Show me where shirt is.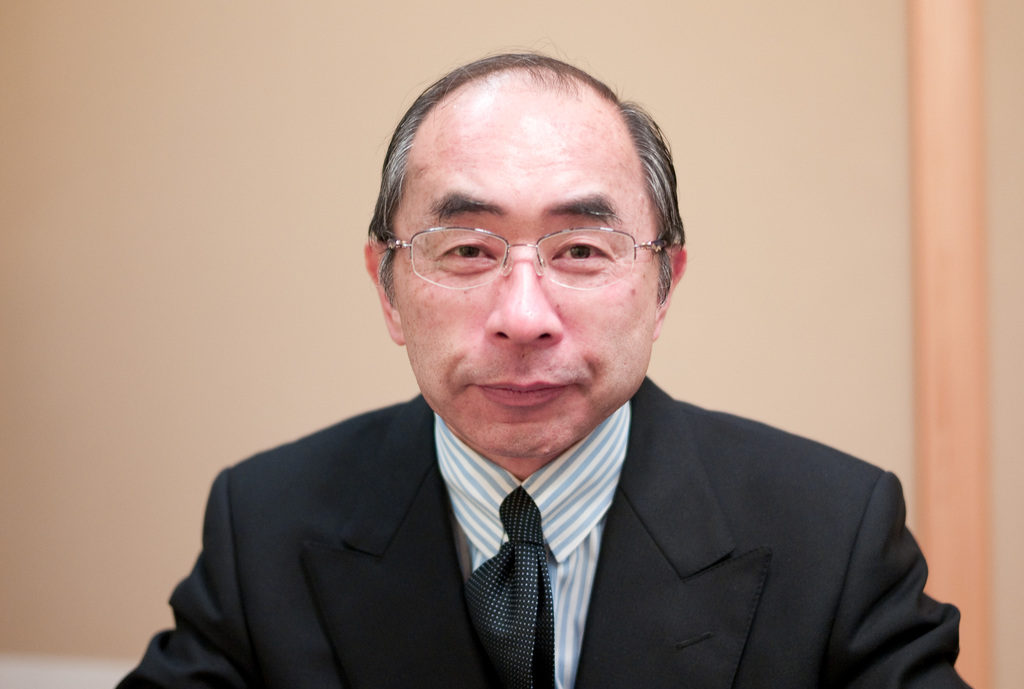
shirt is at <region>435, 402, 627, 686</region>.
